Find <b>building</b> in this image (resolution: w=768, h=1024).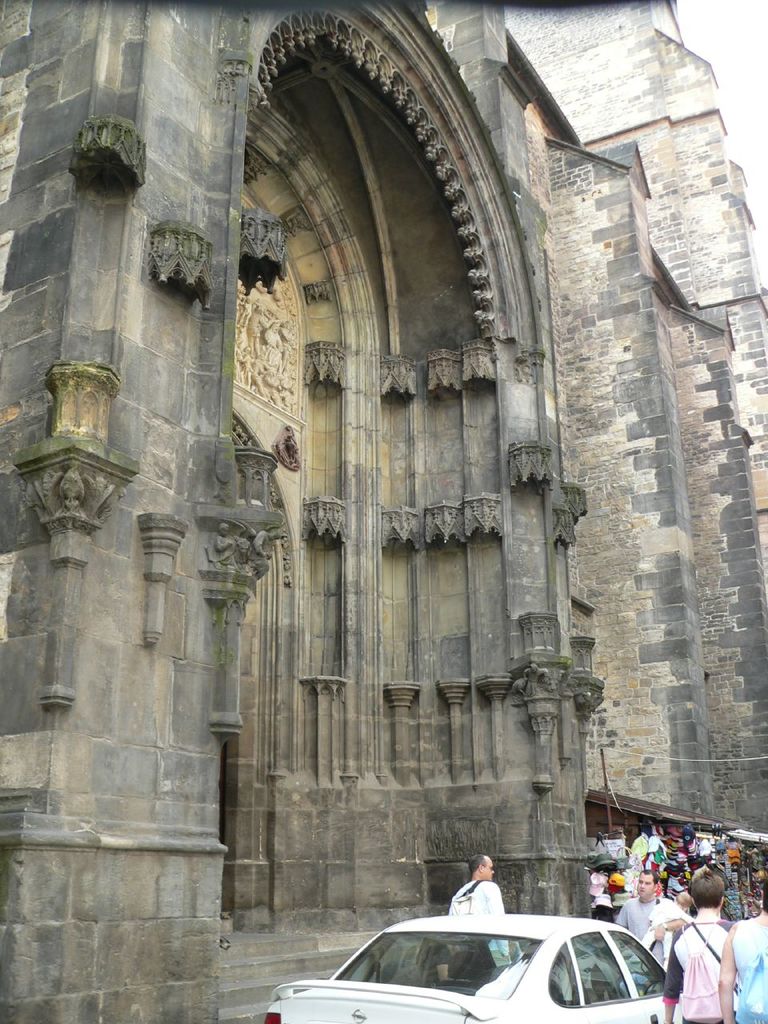
bbox(0, 0, 767, 1023).
